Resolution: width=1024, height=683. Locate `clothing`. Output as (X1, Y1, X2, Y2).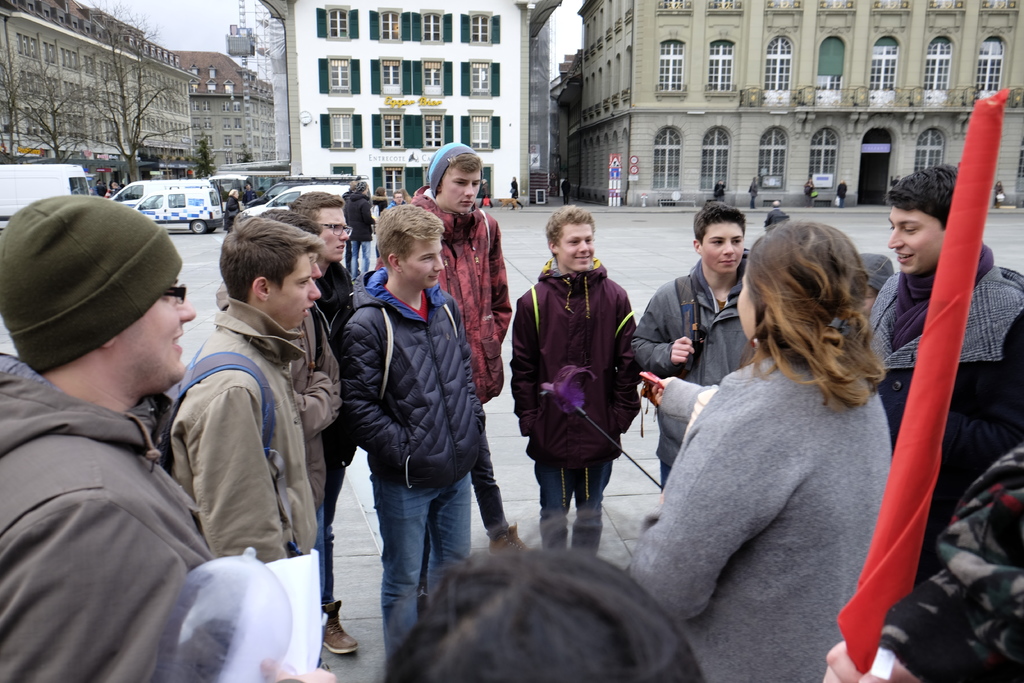
(416, 209, 529, 544).
